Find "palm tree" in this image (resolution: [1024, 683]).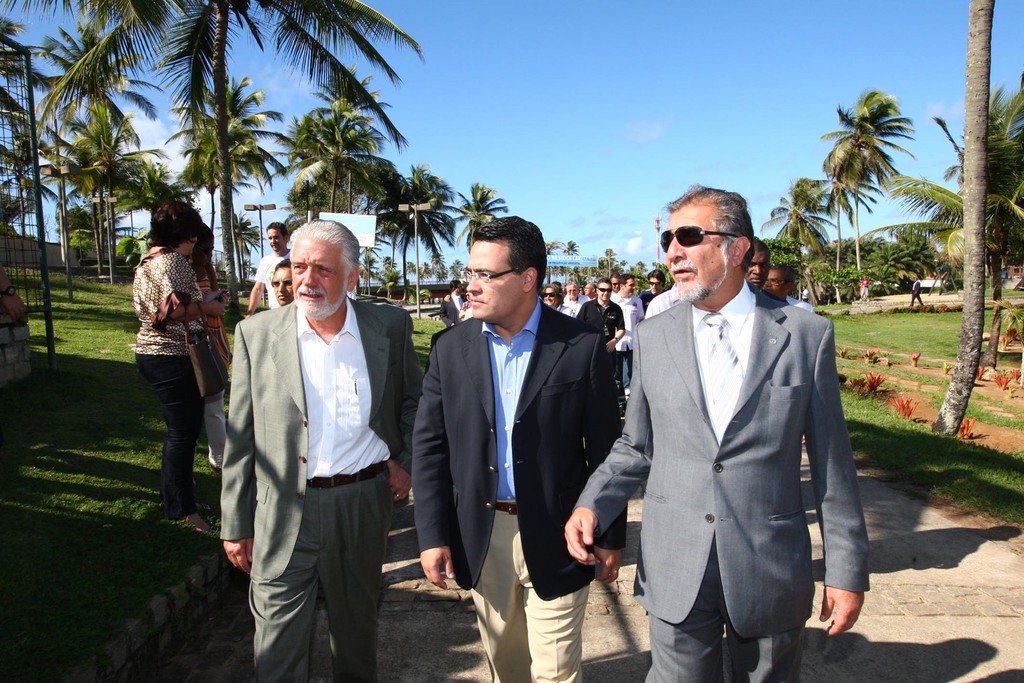
l=389, t=175, r=445, b=285.
